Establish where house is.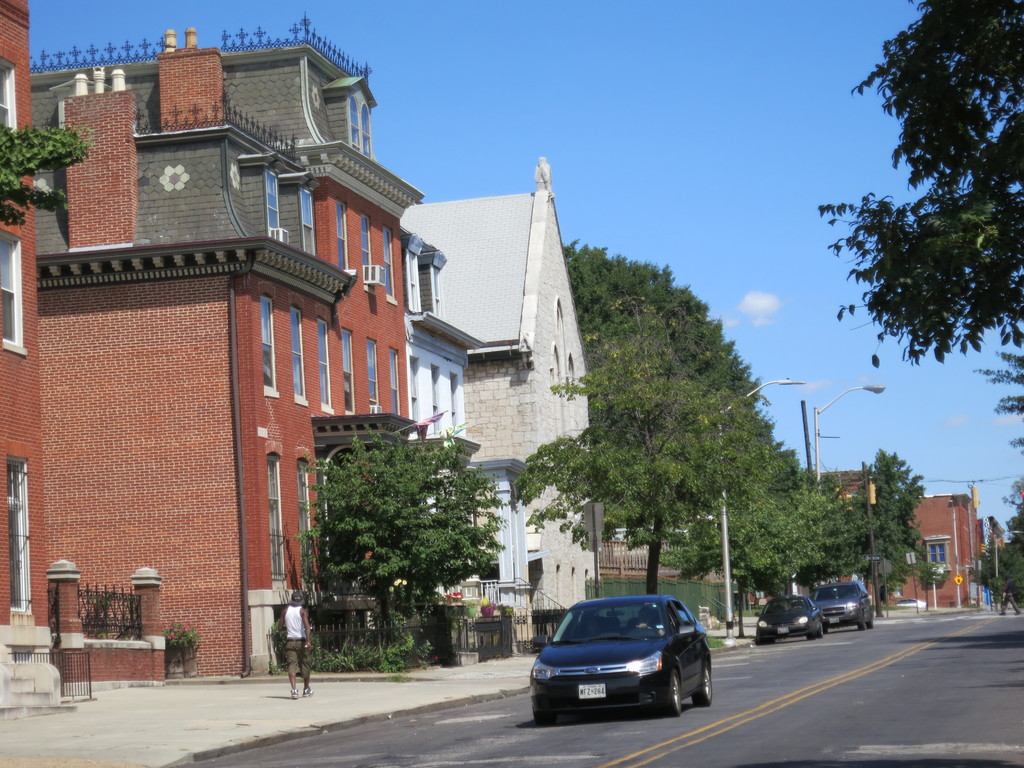
Established at x1=883, y1=488, x2=1004, y2=617.
